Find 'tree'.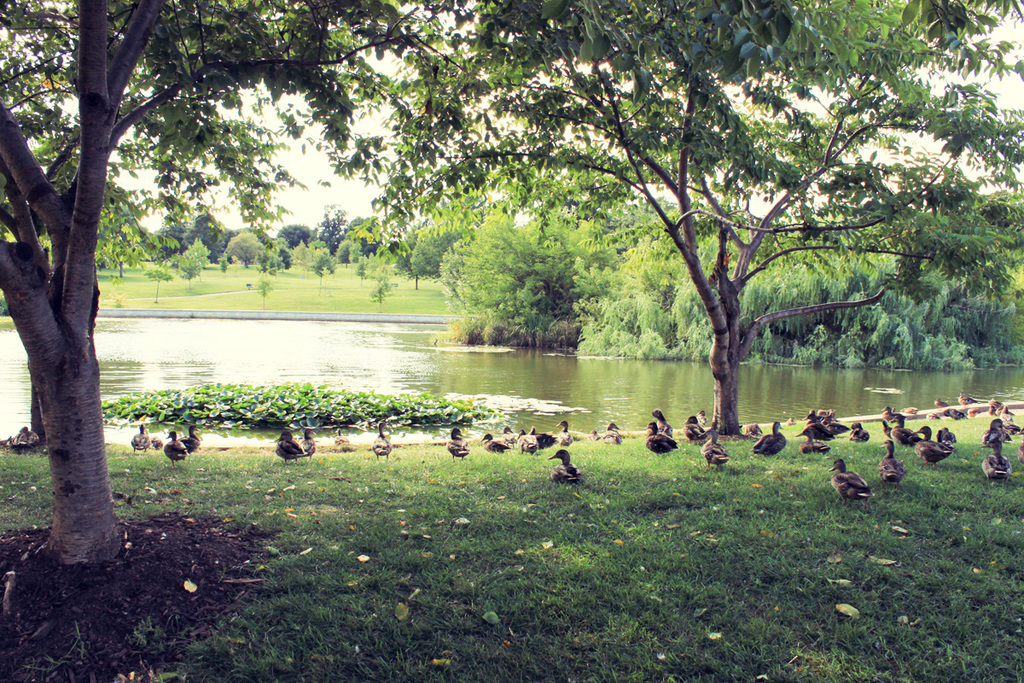
[271,236,286,274].
